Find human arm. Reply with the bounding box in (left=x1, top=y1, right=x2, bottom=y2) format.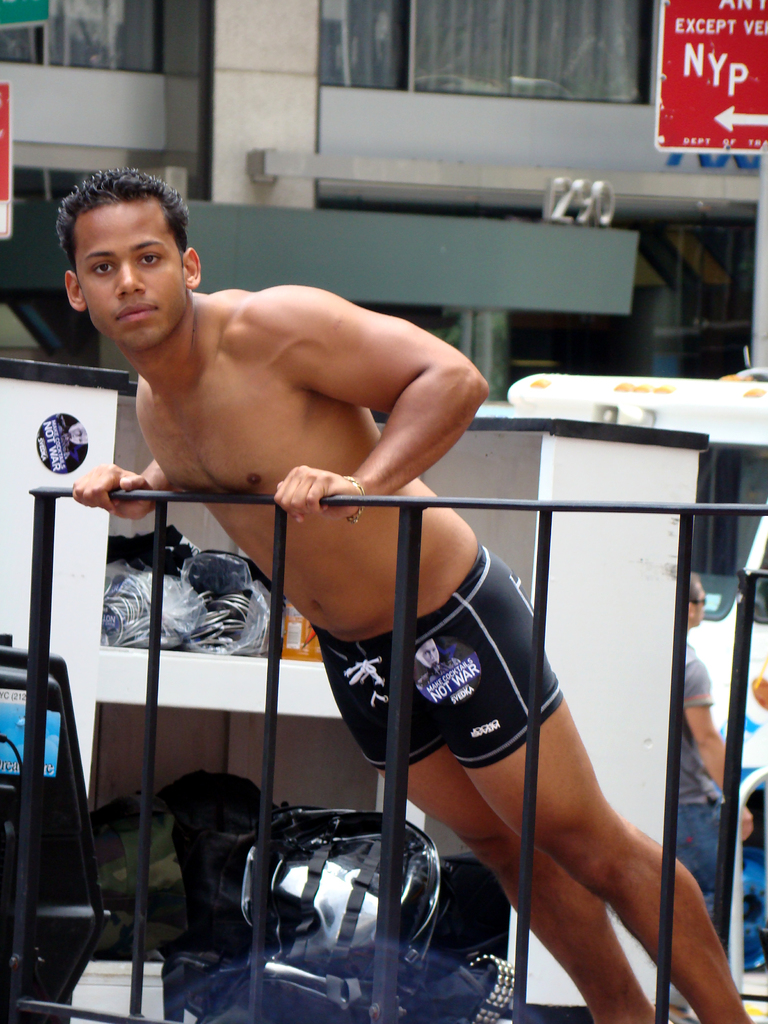
(left=274, top=309, right=495, bottom=511).
